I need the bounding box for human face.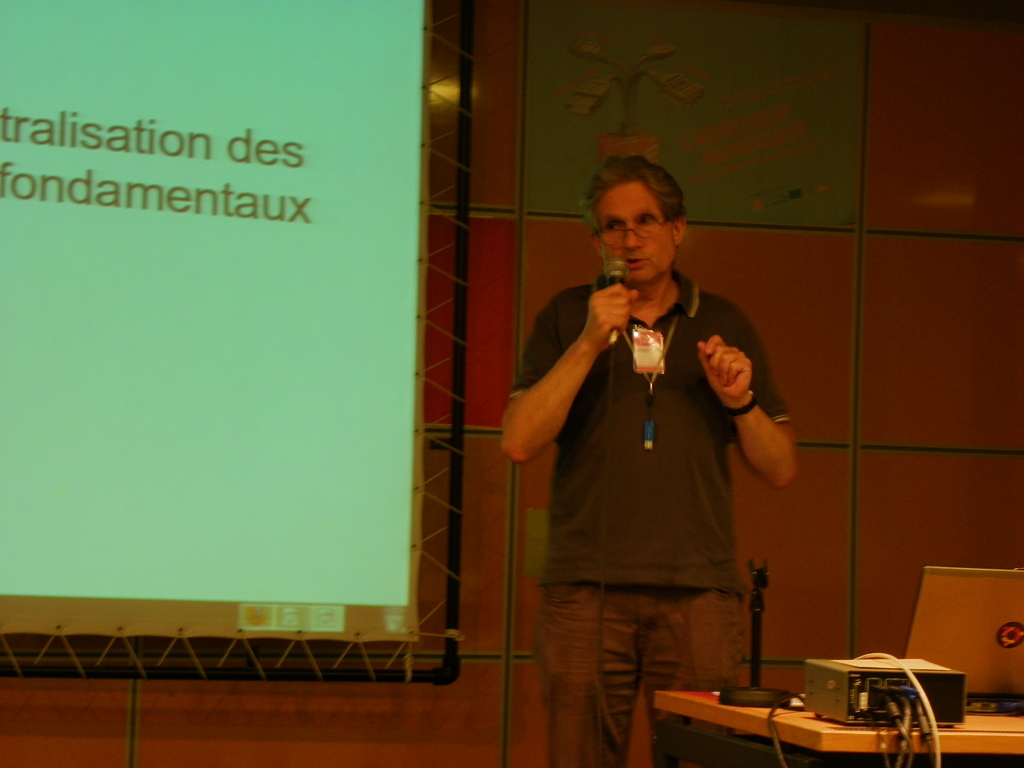
Here it is: bbox(597, 182, 676, 287).
